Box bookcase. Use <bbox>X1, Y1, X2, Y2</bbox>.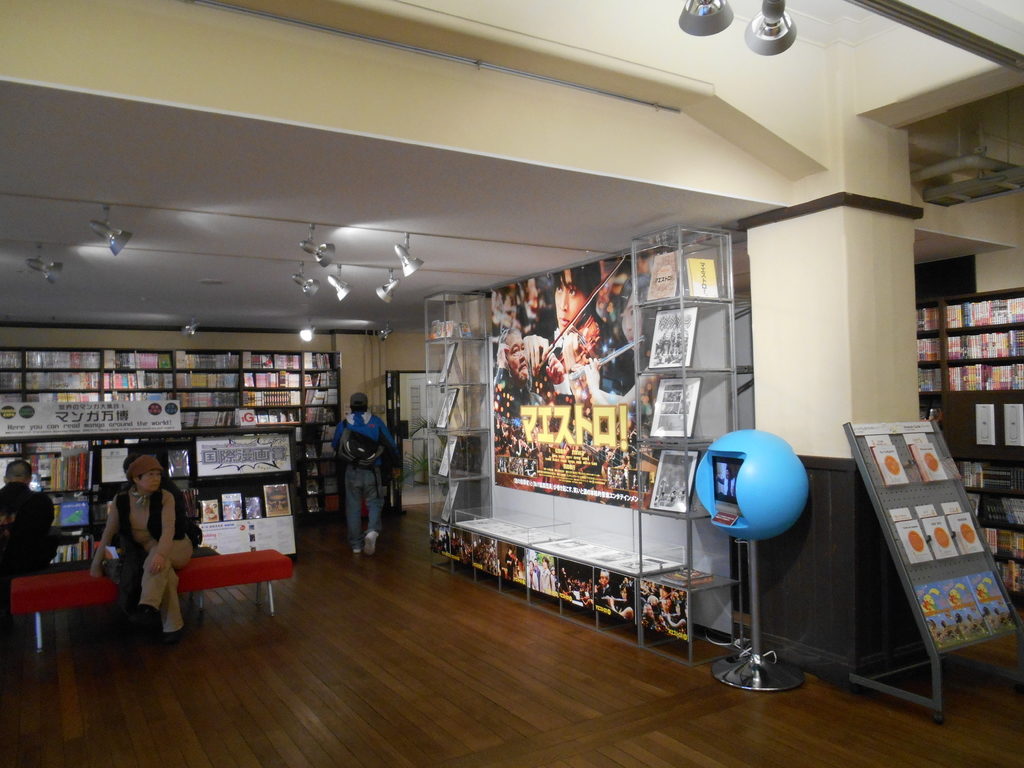
<bbox>4, 423, 304, 561</bbox>.
